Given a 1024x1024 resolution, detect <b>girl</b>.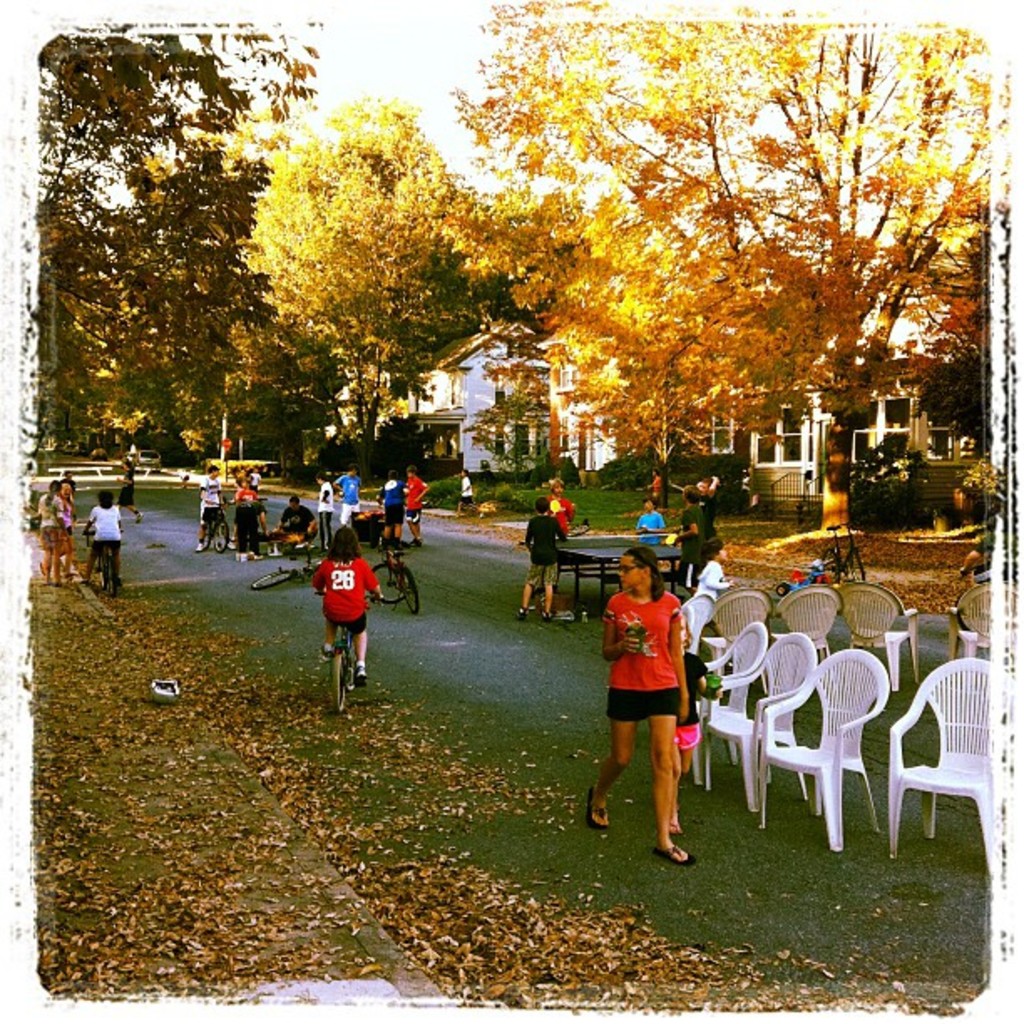
Rect(54, 484, 77, 567).
